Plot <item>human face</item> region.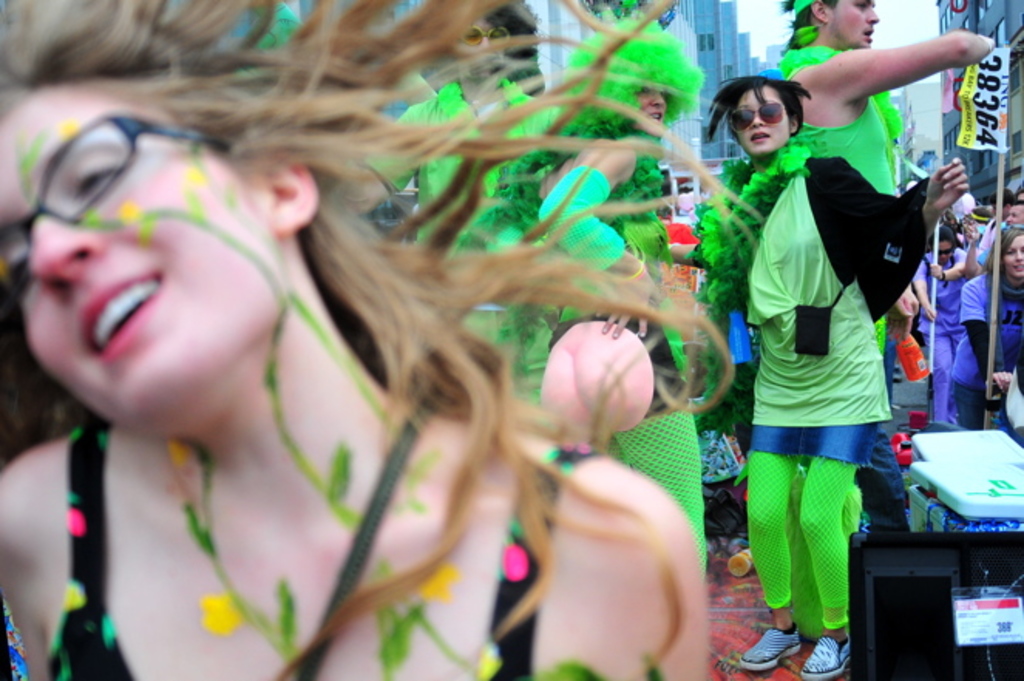
Plotted at 633, 79, 664, 124.
